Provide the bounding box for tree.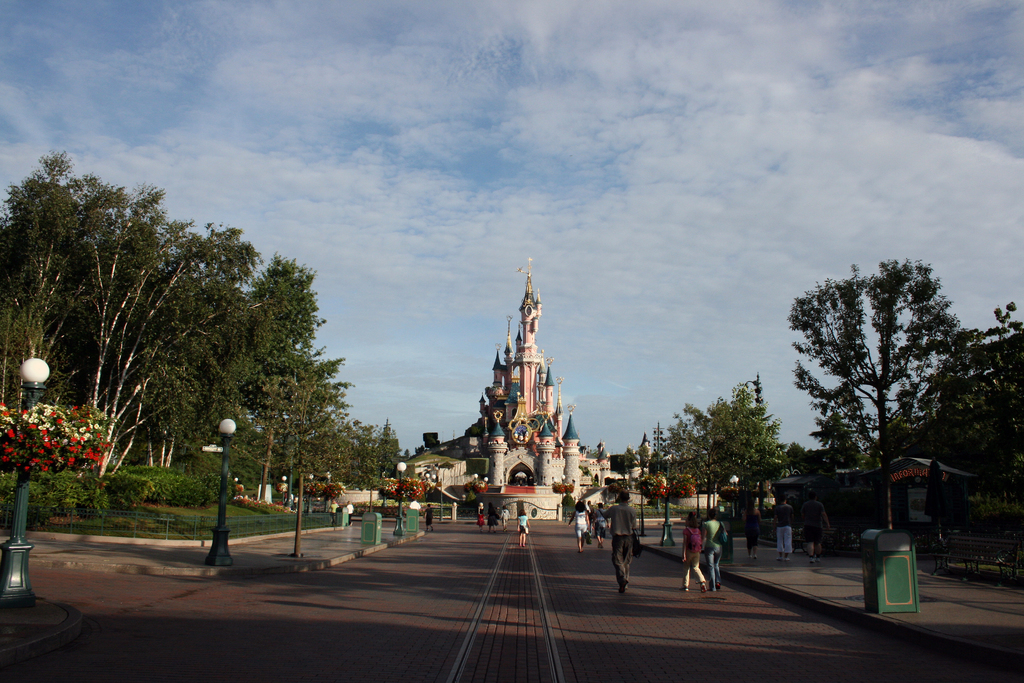
bbox(946, 299, 1023, 539).
